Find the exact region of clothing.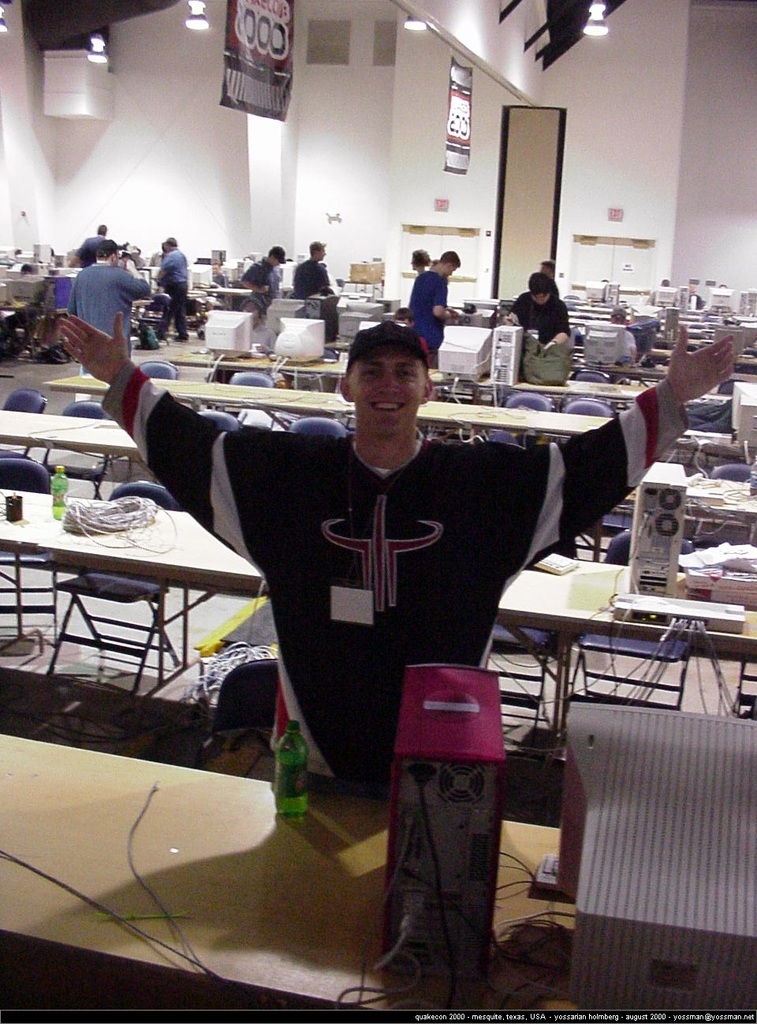
Exact region: left=241, top=258, right=283, bottom=307.
